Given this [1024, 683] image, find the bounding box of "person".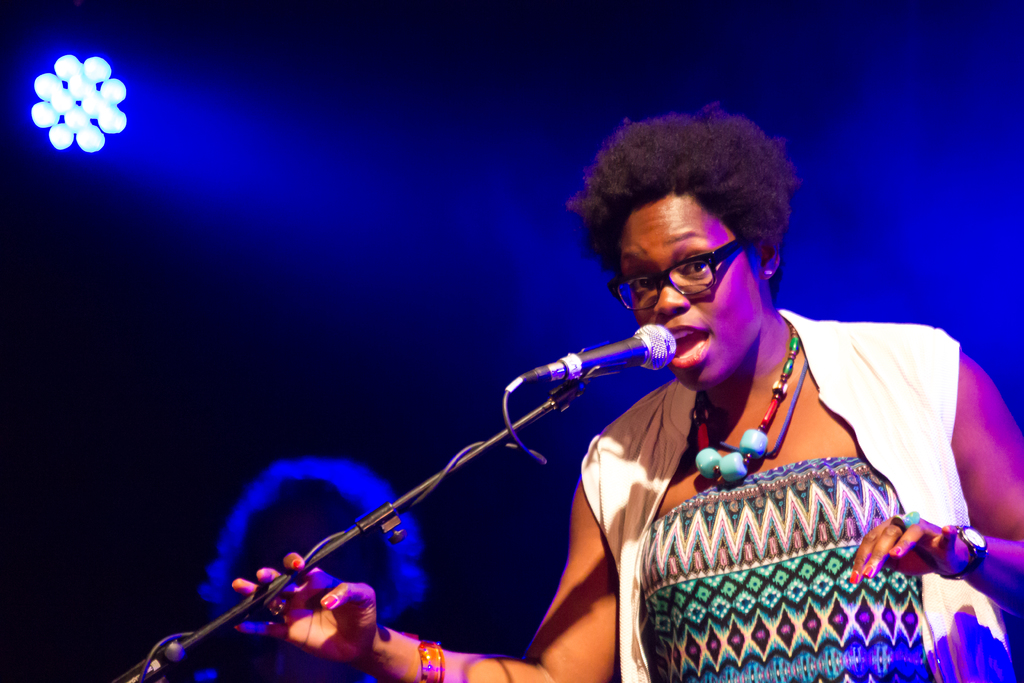
rect(490, 136, 979, 682).
